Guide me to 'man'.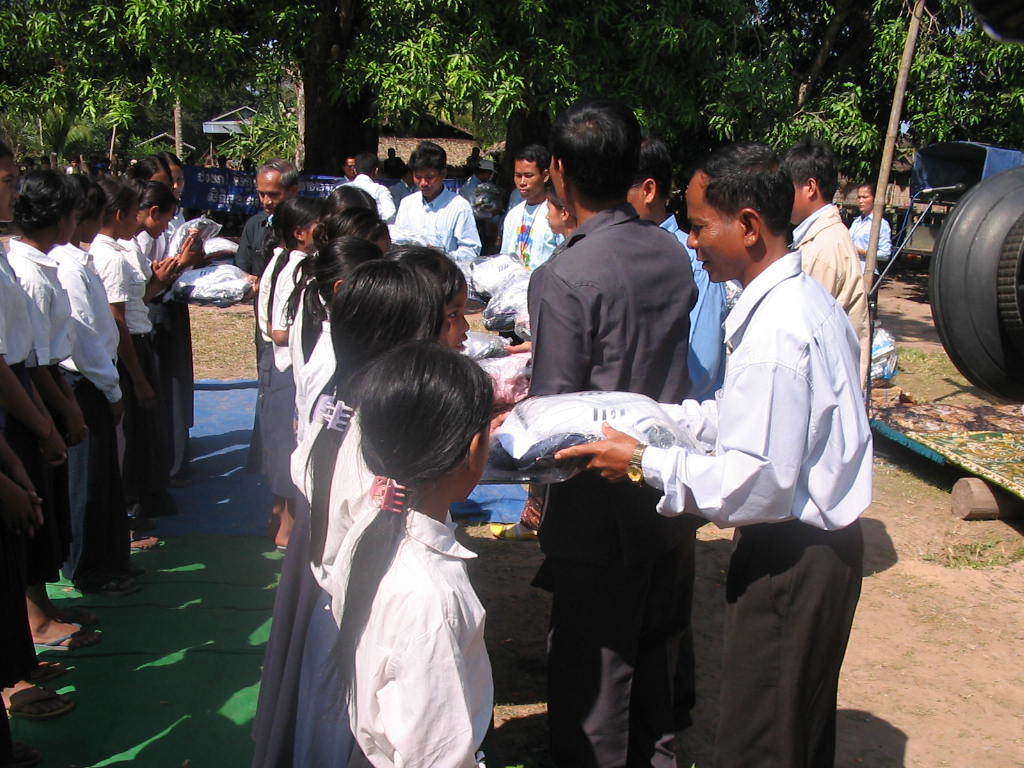
Guidance: [237,164,294,279].
